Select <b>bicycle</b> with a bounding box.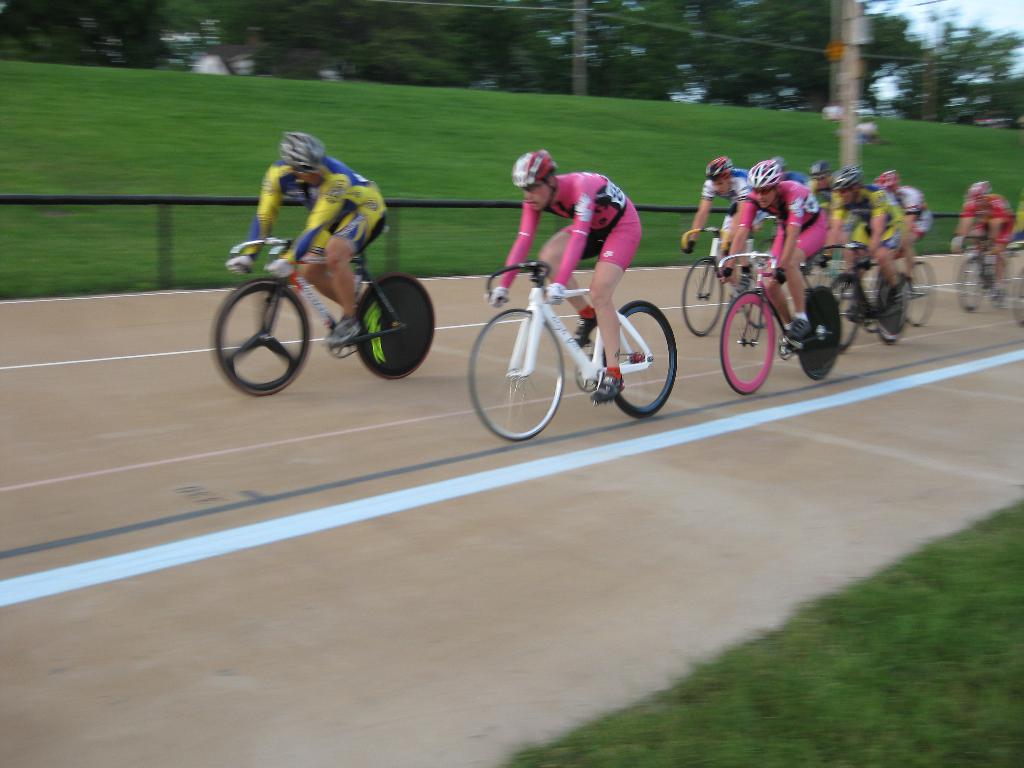
680:222:776:336.
